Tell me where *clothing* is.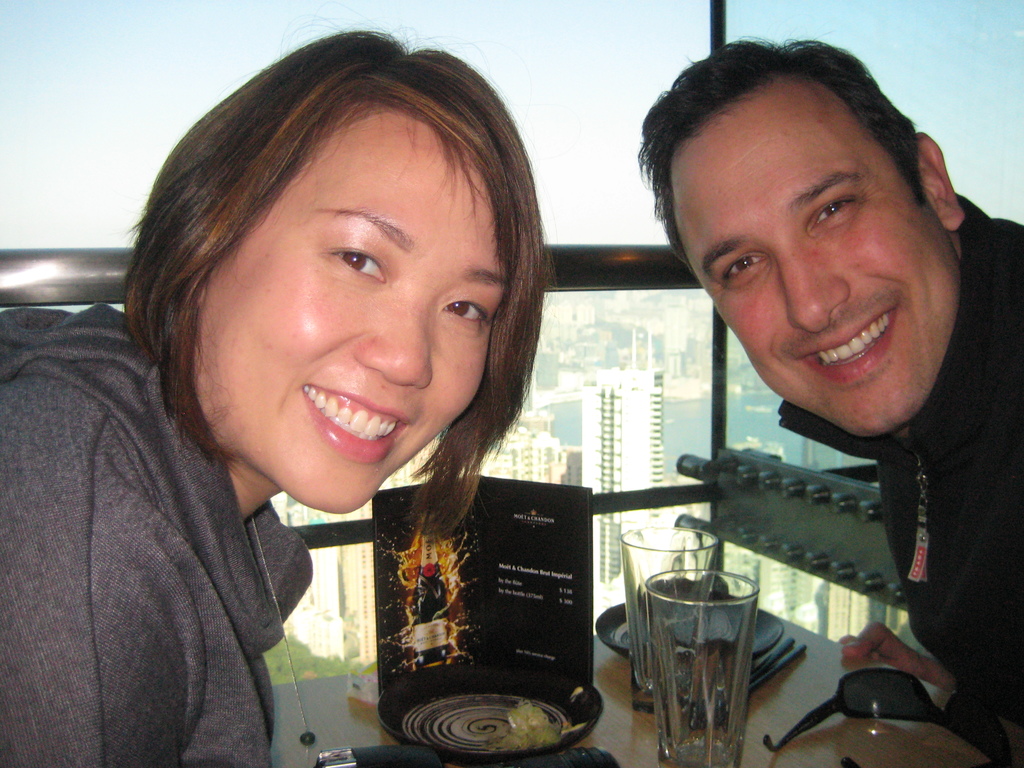
*clothing* is at pyautogui.locateOnScreen(3, 287, 392, 767).
